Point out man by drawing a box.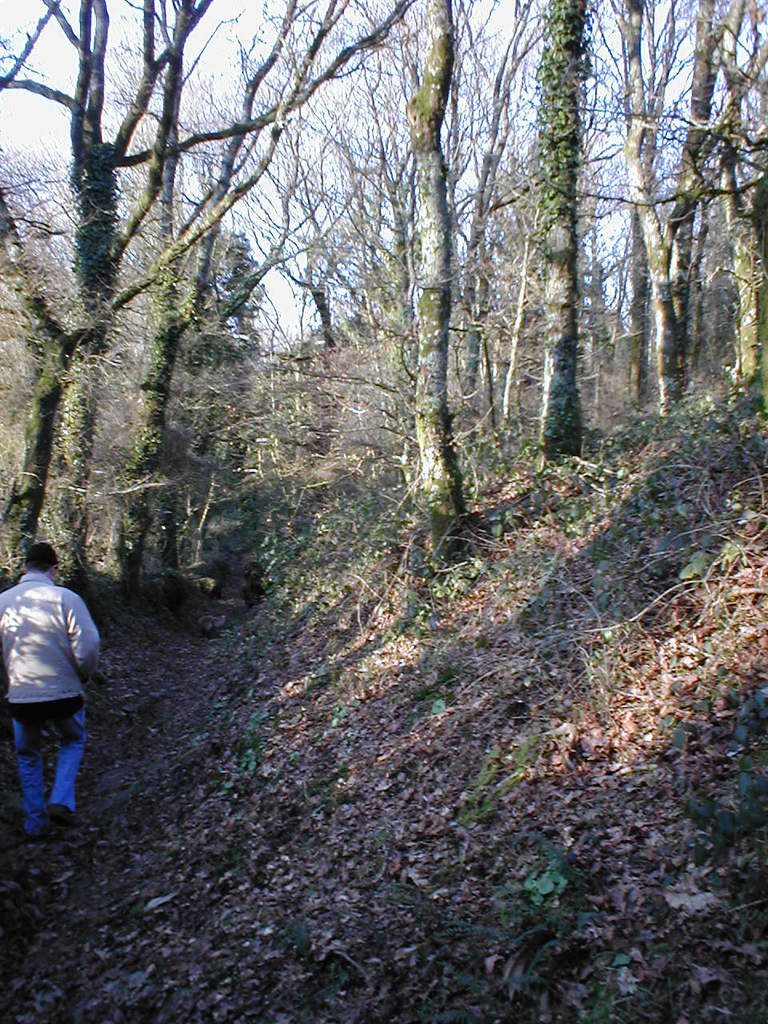
(x1=4, y1=522, x2=110, y2=848).
